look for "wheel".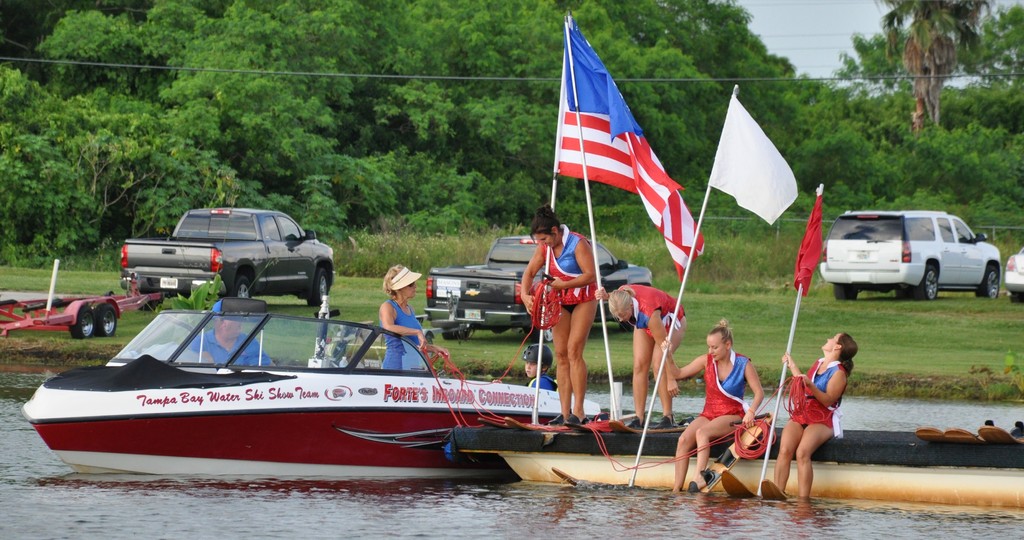
Found: {"x1": 96, "y1": 304, "x2": 115, "y2": 338}.
